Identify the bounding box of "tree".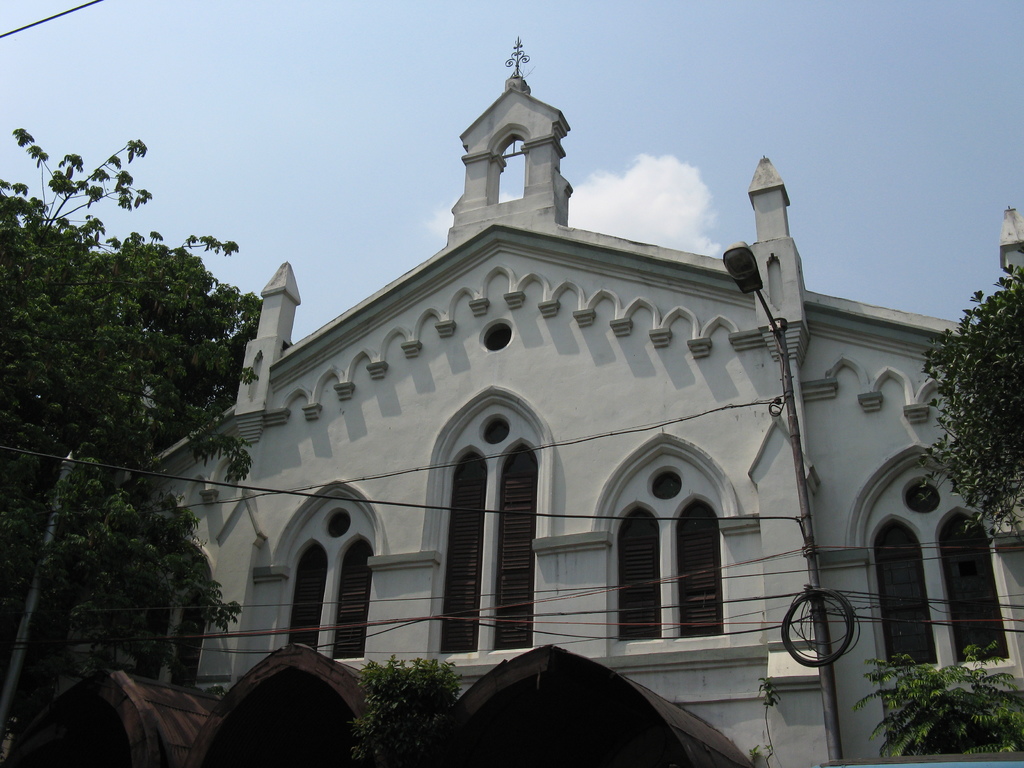
[left=0, top=455, right=244, bottom=721].
